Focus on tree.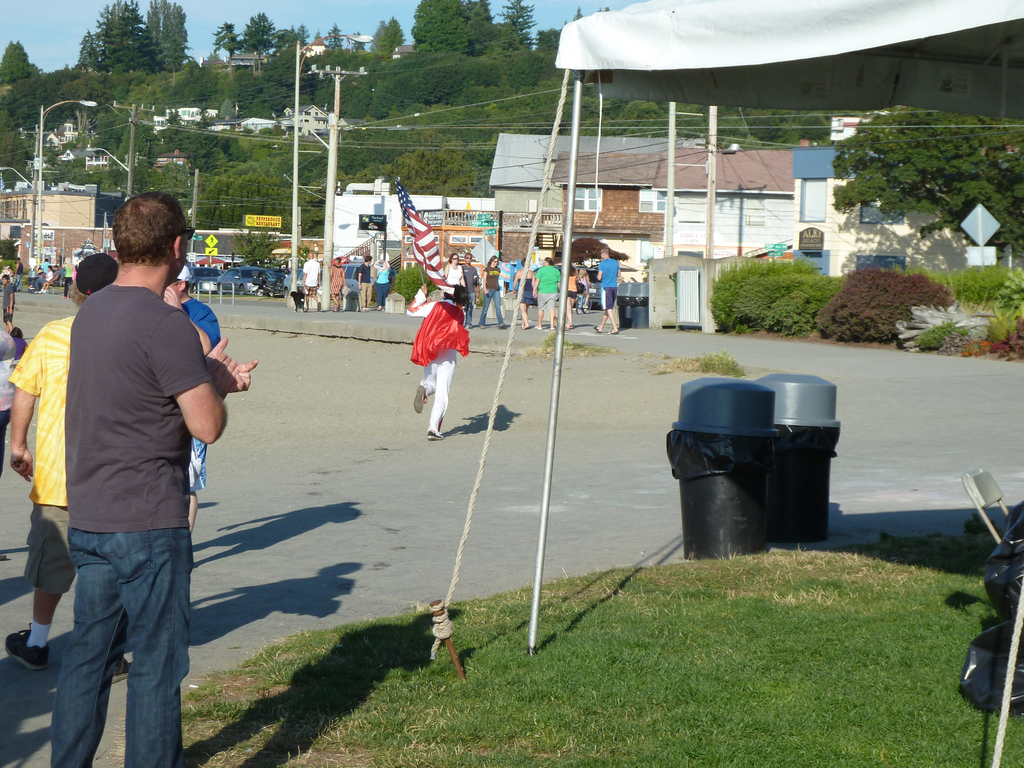
Focused at bbox=(106, 114, 151, 179).
